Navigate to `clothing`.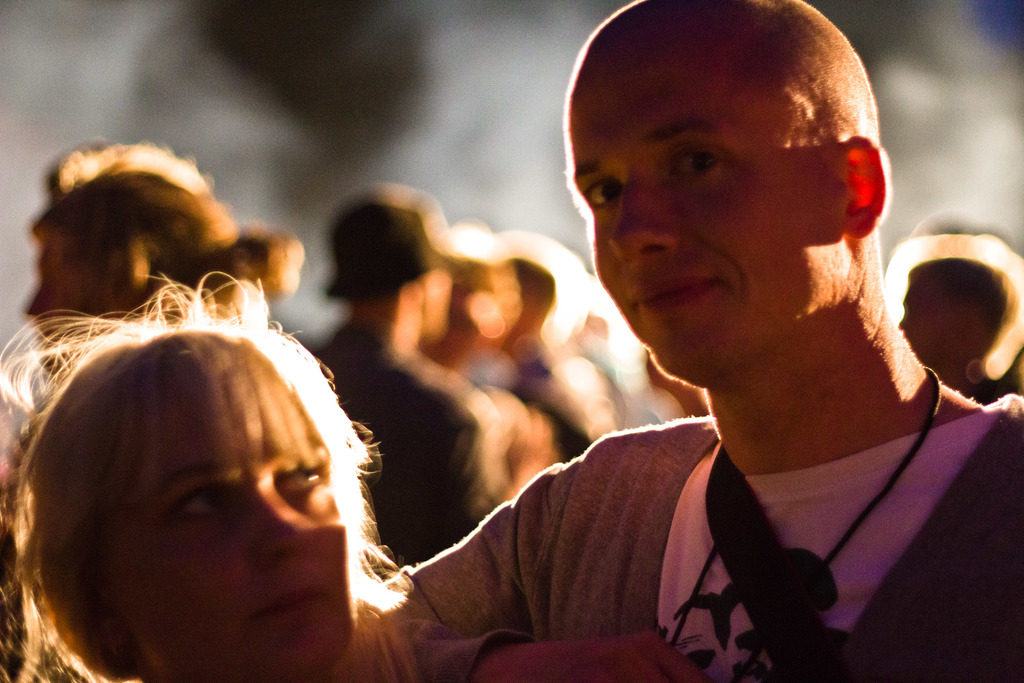
Navigation target: BBox(508, 360, 582, 461).
